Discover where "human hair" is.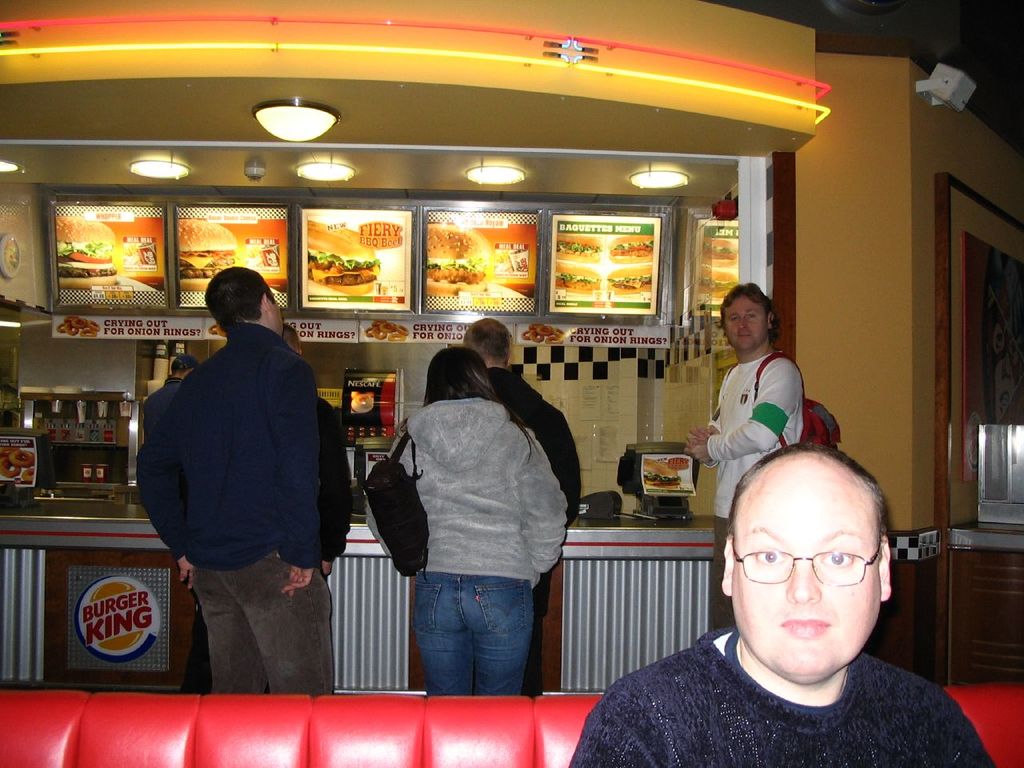
Discovered at (left=462, top=316, right=514, bottom=362).
